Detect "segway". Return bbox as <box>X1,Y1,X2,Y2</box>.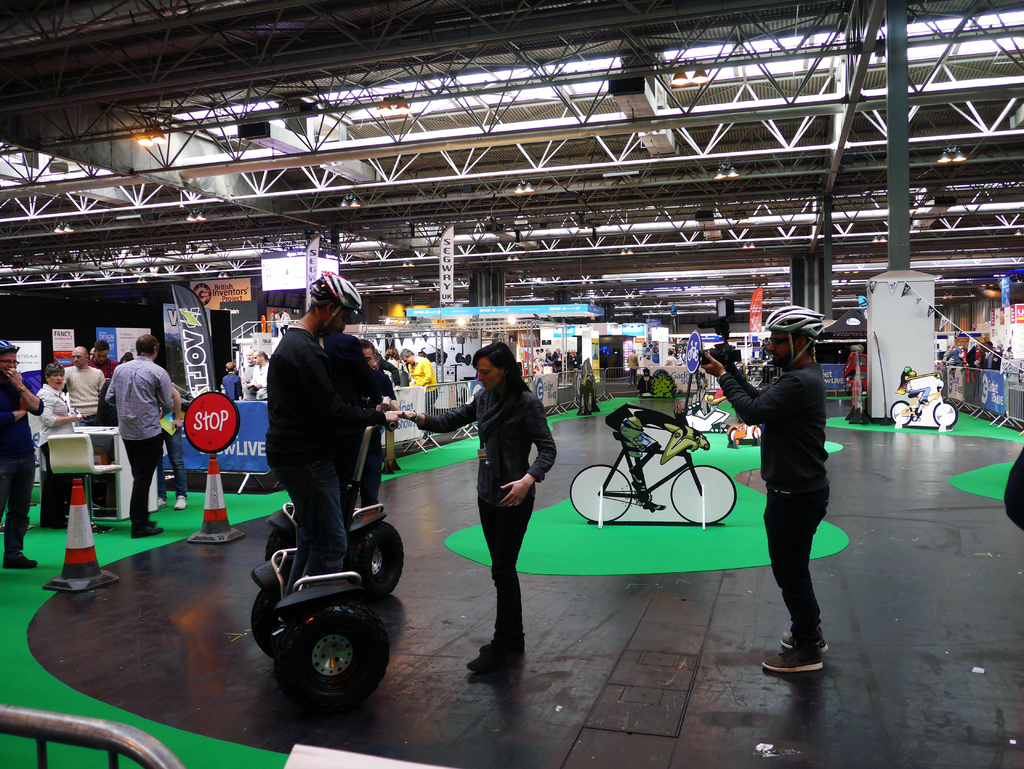
<box>248,420,389,710</box>.
